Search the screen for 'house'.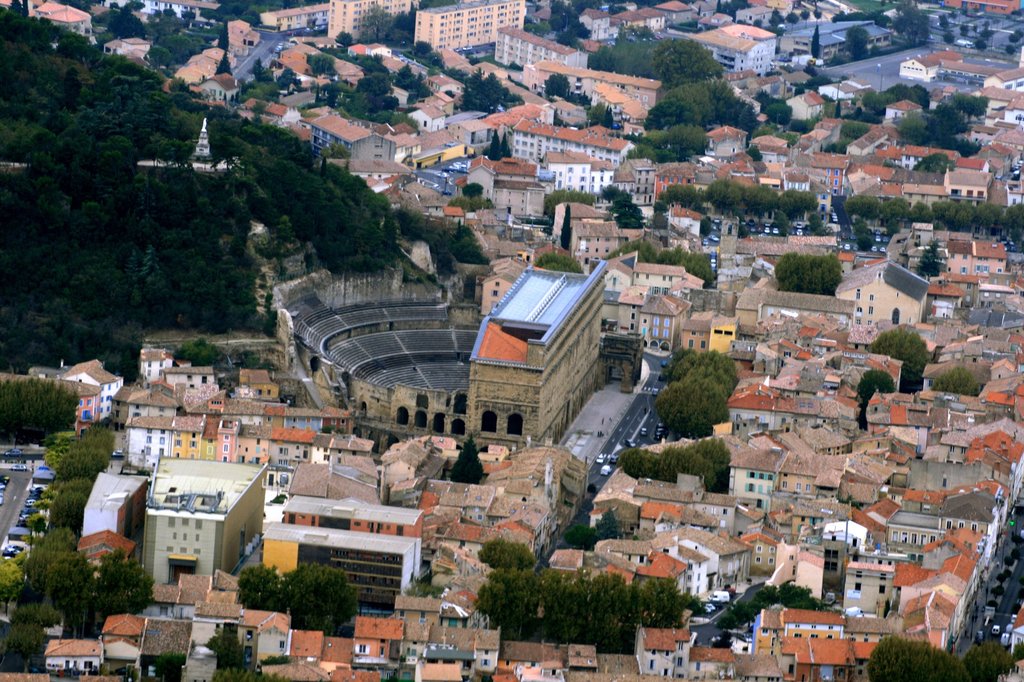
Found at locate(118, 418, 170, 468).
